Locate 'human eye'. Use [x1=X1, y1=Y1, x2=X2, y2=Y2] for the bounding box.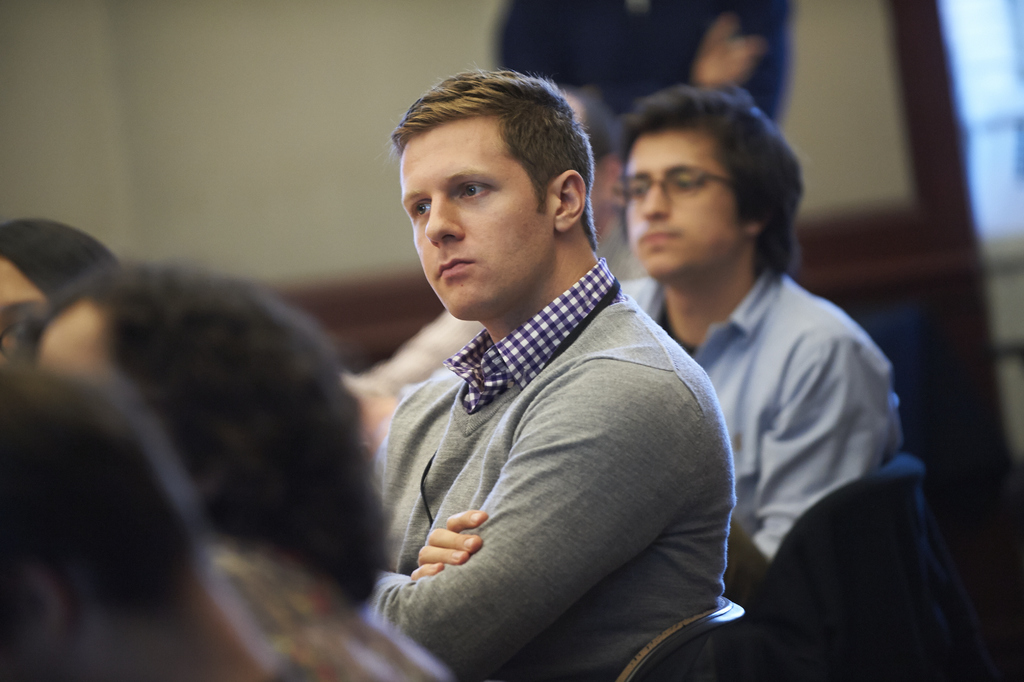
[x1=669, y1=170, x2=705, y2=194].
